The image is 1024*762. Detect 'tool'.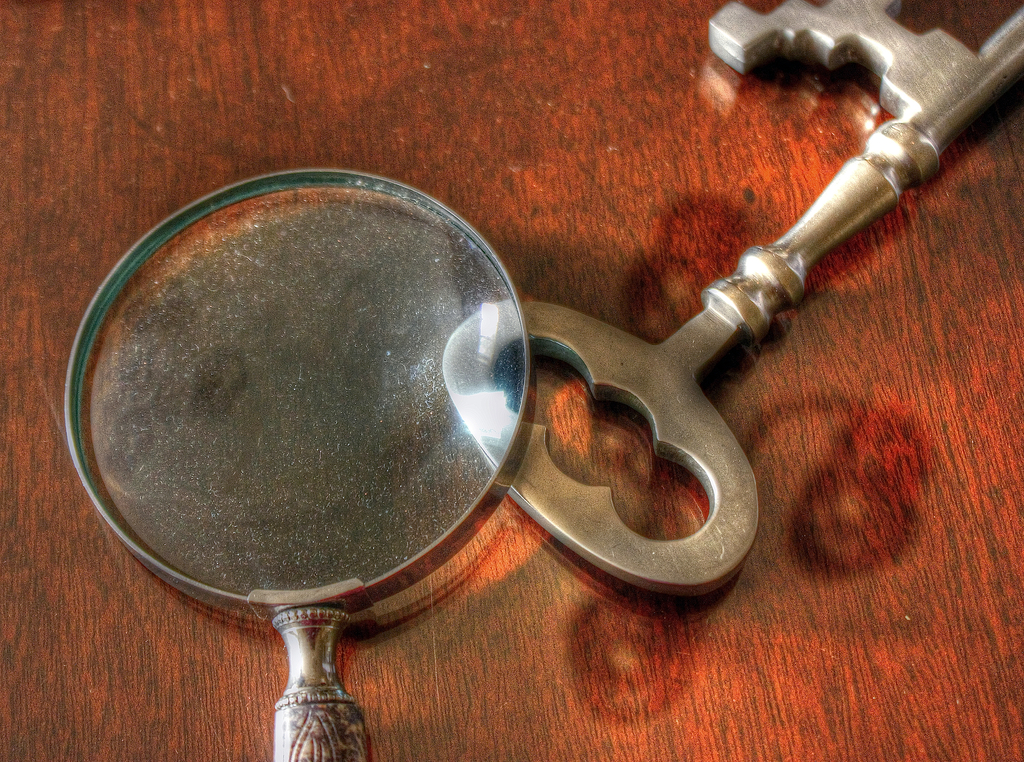
Detection: {"left": 56, "top": 162, "right": 543, "bottom": 761}.
